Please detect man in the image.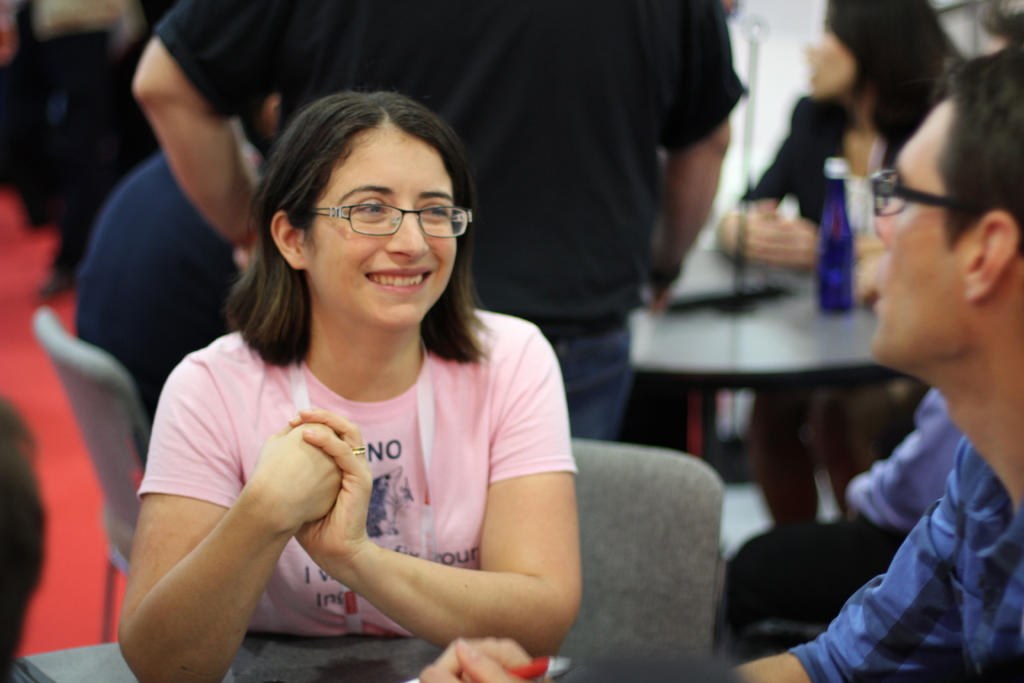
bbox=(0, 388, 58, 682).
